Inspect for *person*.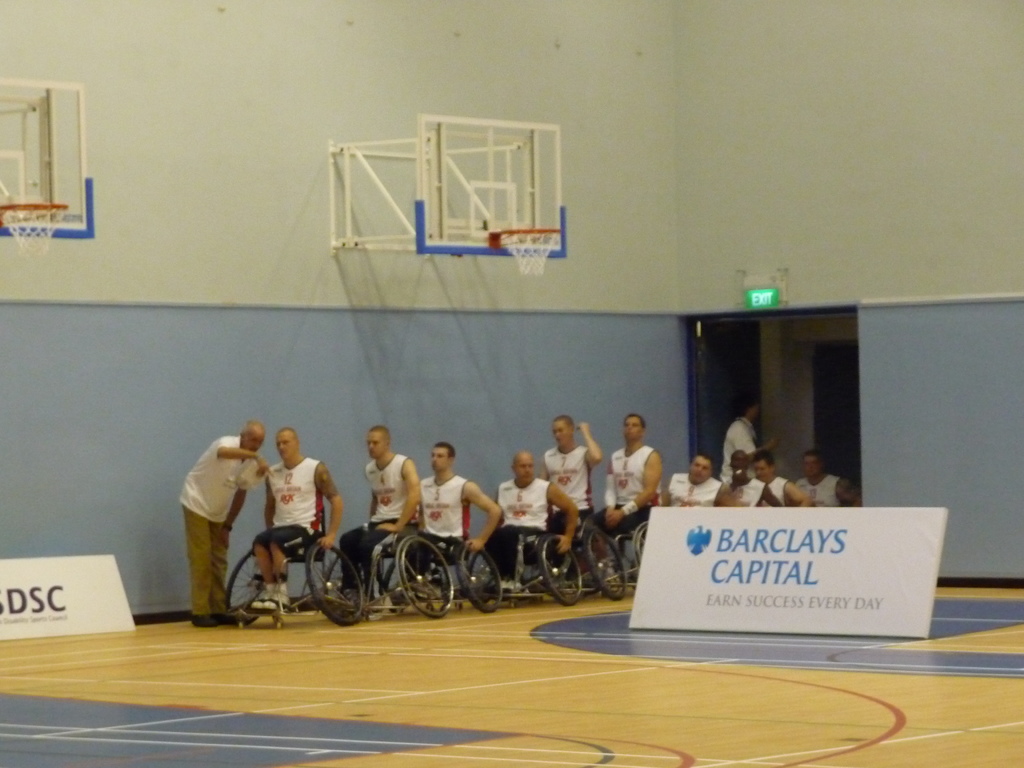
Inspection: pyautogui.locateOnScreen(787, 455, 858, 509).
